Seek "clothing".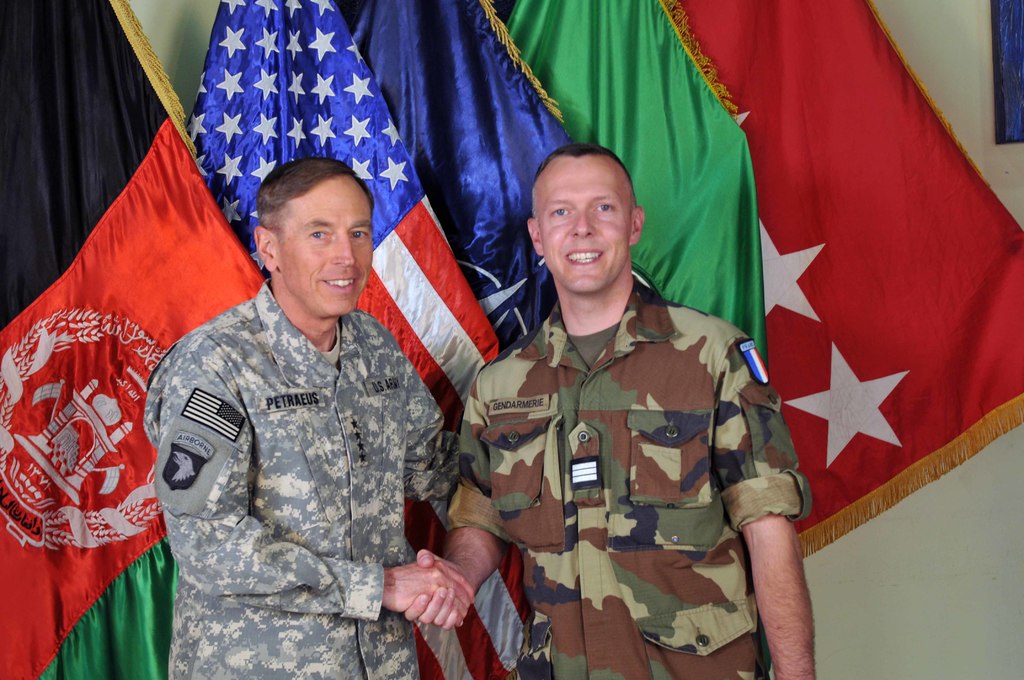
x1=446 y1=258 x2=810 y2=679.
